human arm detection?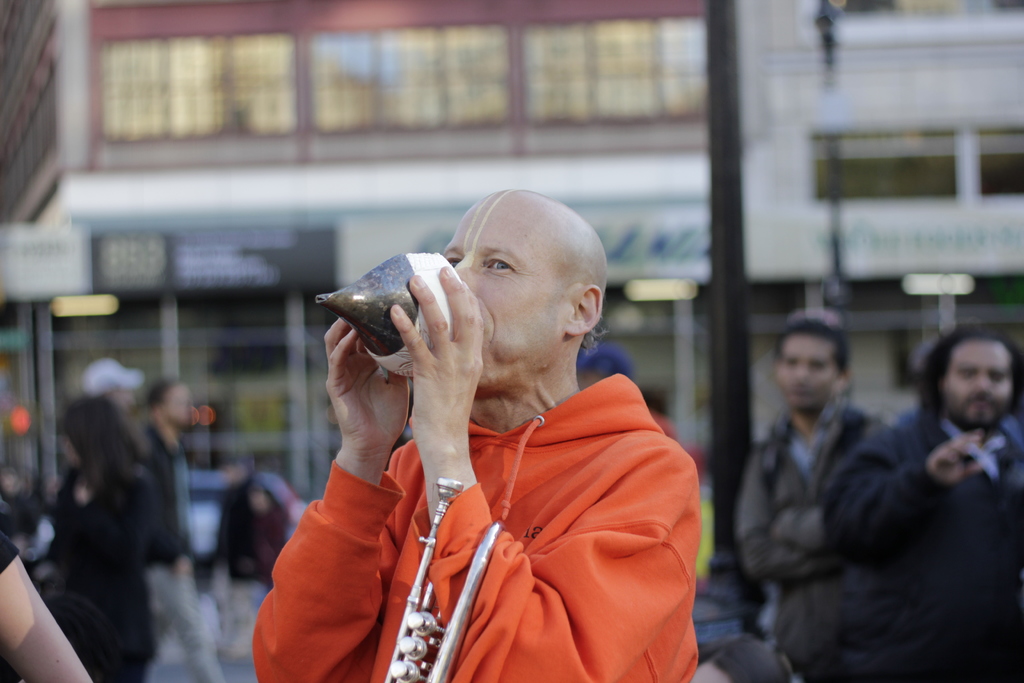
809,419,990,579
